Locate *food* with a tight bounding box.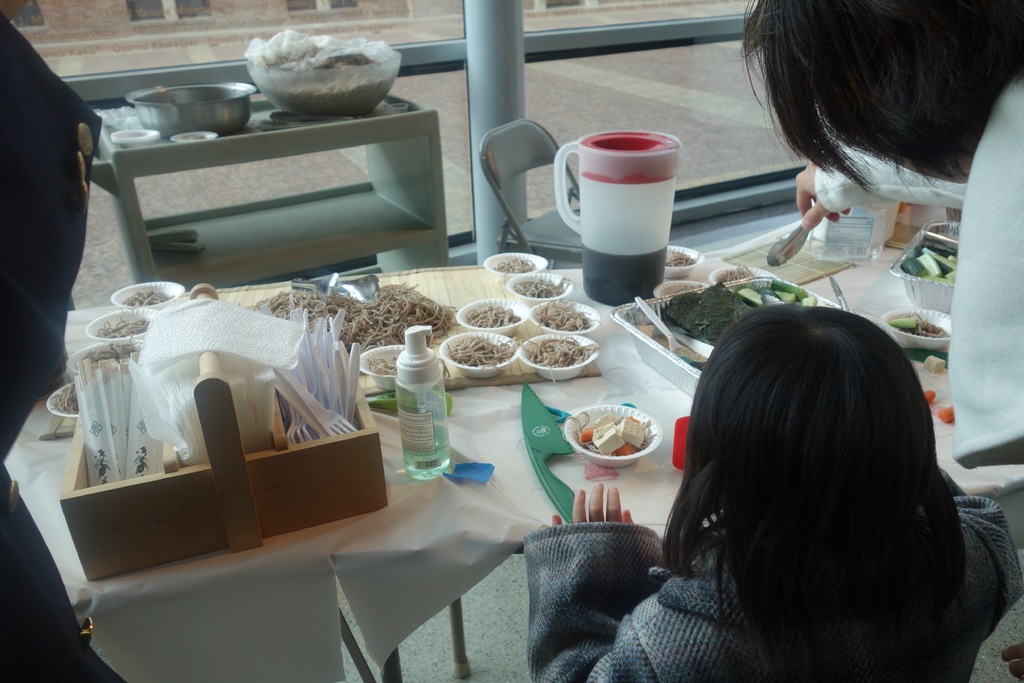
detection(891, 312, 948, 337).
